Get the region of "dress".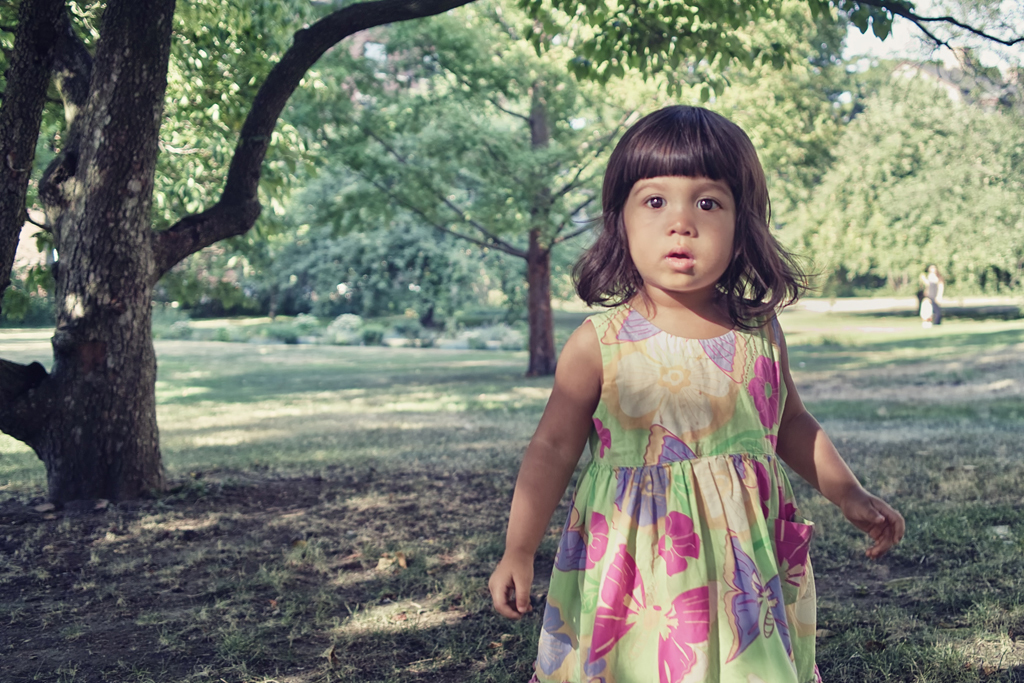
<box>530,293,823,682</box>.
